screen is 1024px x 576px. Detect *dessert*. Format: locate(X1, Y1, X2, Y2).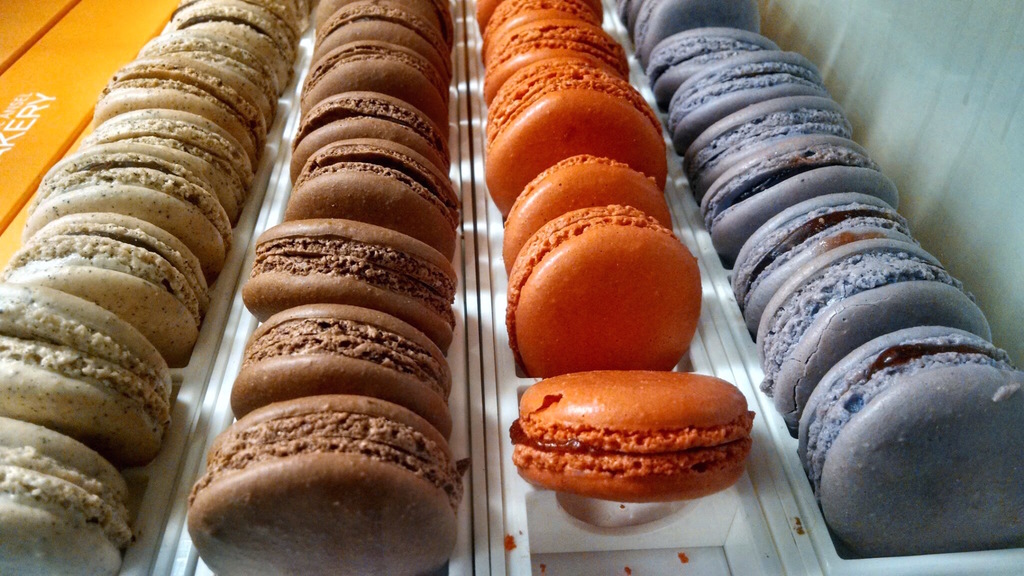
locate(479, 19, 611, 102).
